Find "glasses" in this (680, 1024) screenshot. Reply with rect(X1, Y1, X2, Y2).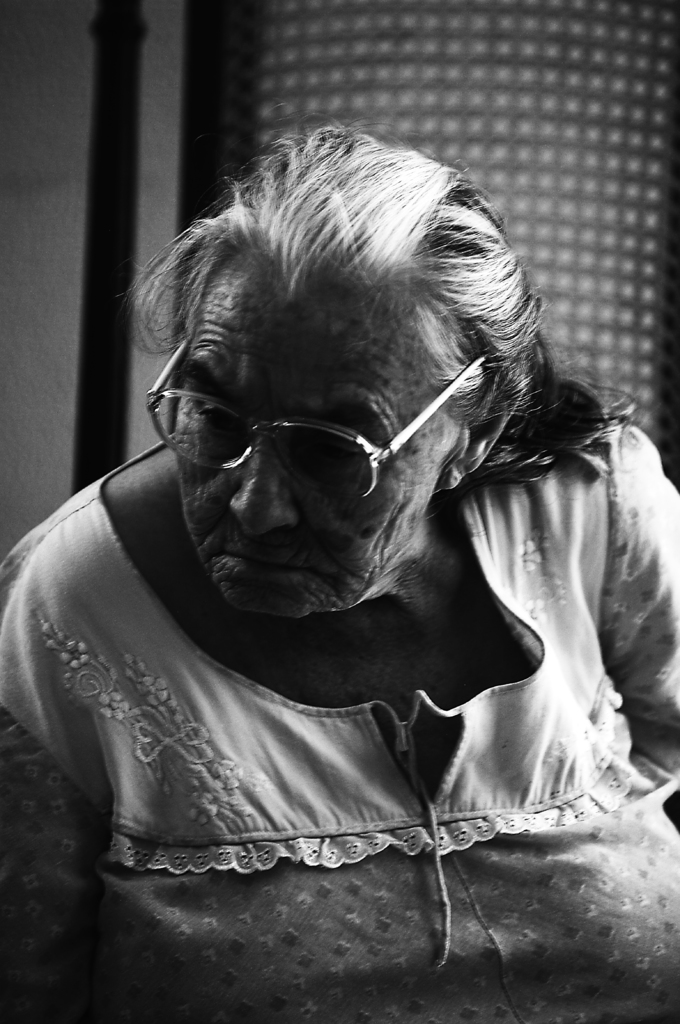
rect(141, 333, 489, 503).
